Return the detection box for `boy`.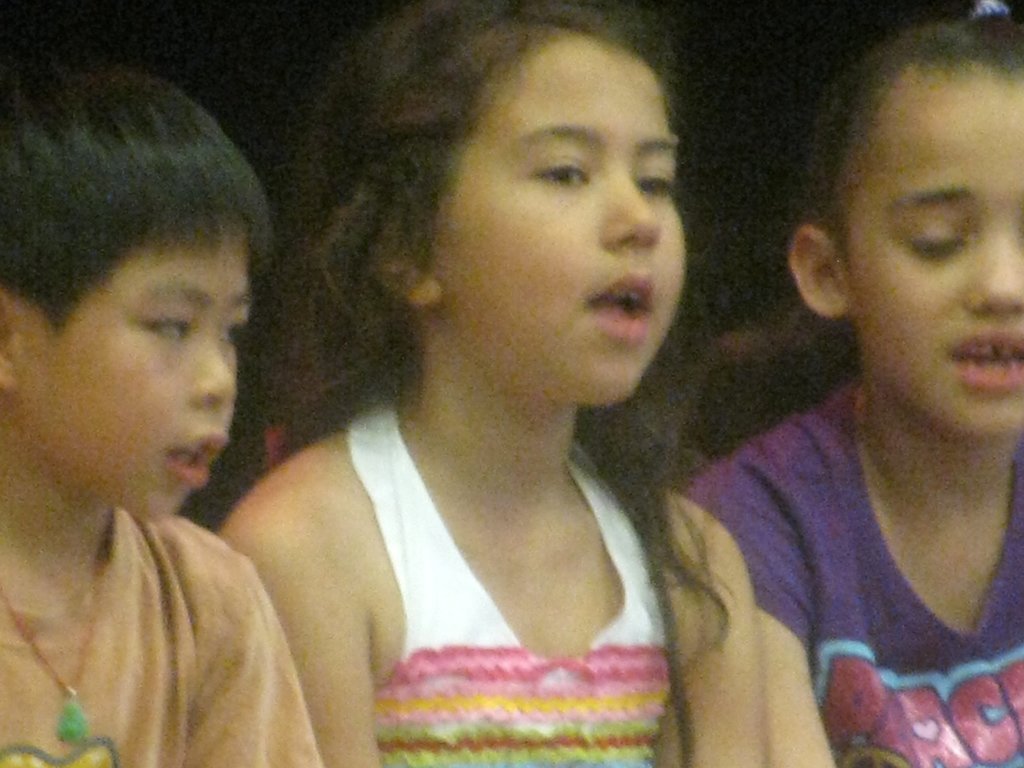
detection(0, 59, 314, 760).
